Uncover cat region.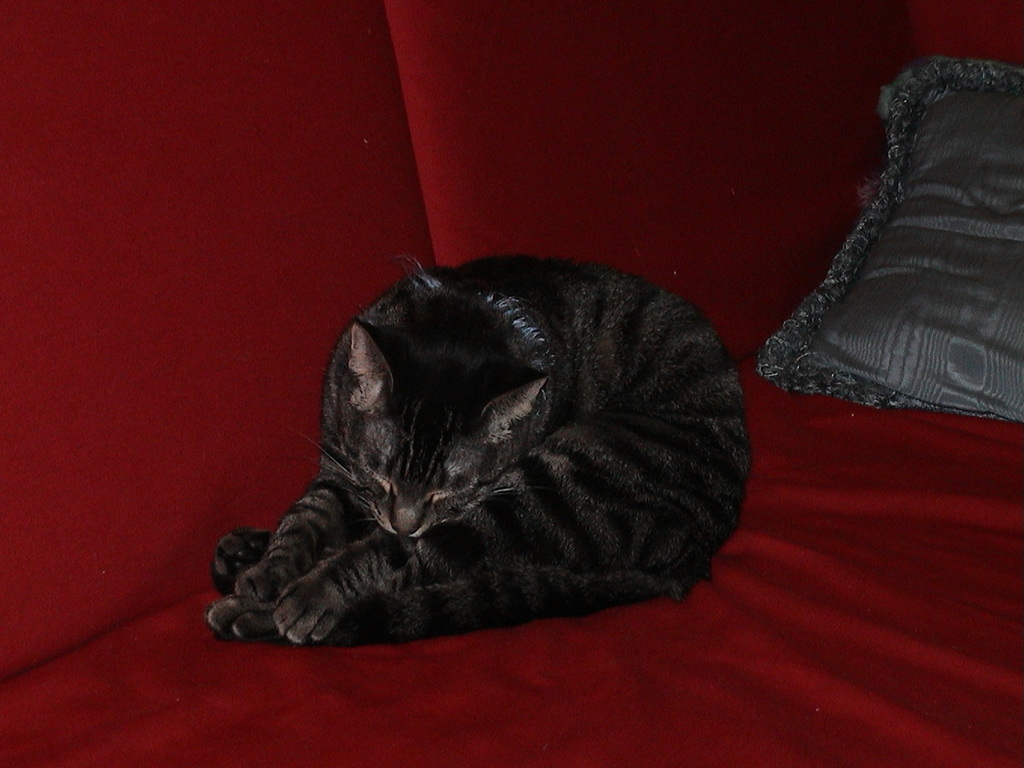
Uncovered: (left=202, top=251, right=755, bottom=651).
